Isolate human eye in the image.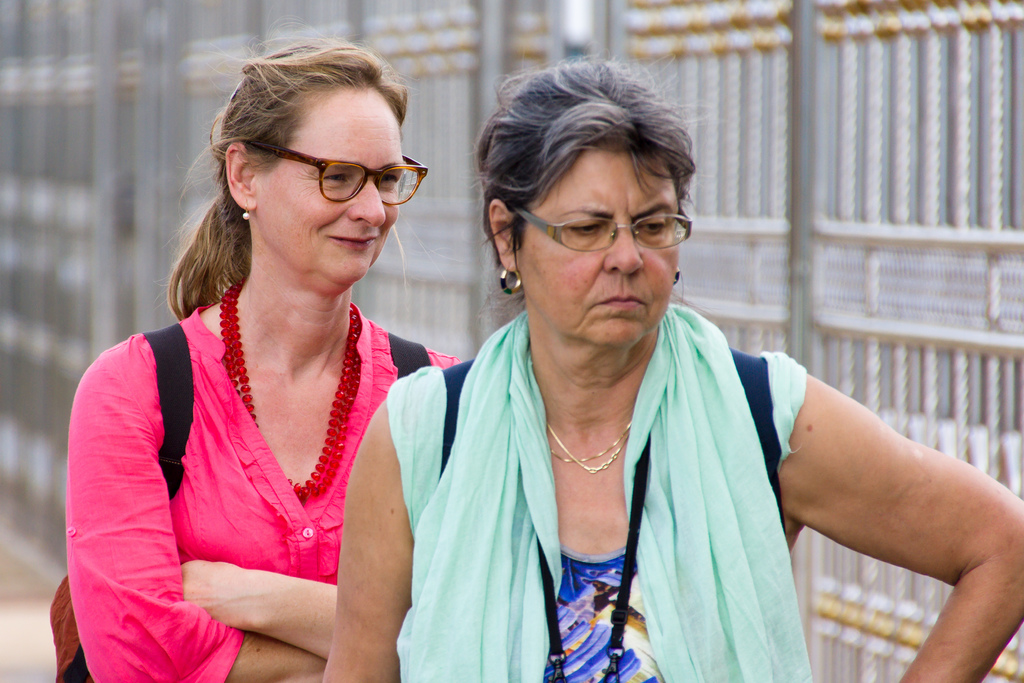
Isolated region: [321, 171, 352, 188].
